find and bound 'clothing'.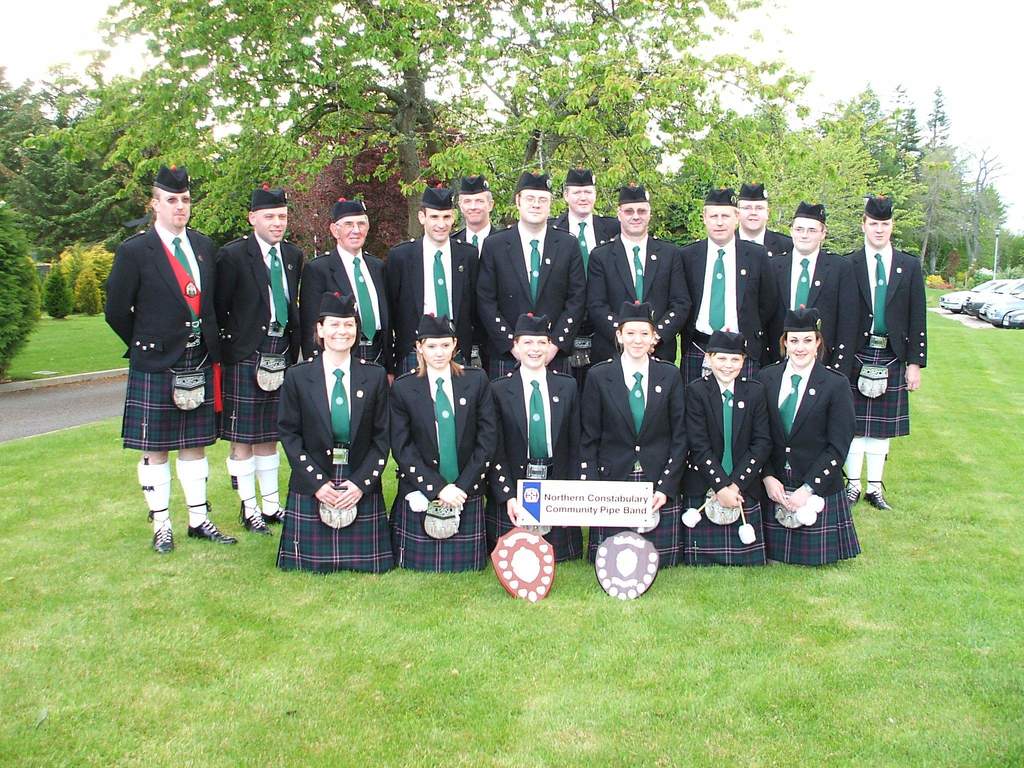
Bound: (x1=136, y1=460, x2=172, y2=528).
